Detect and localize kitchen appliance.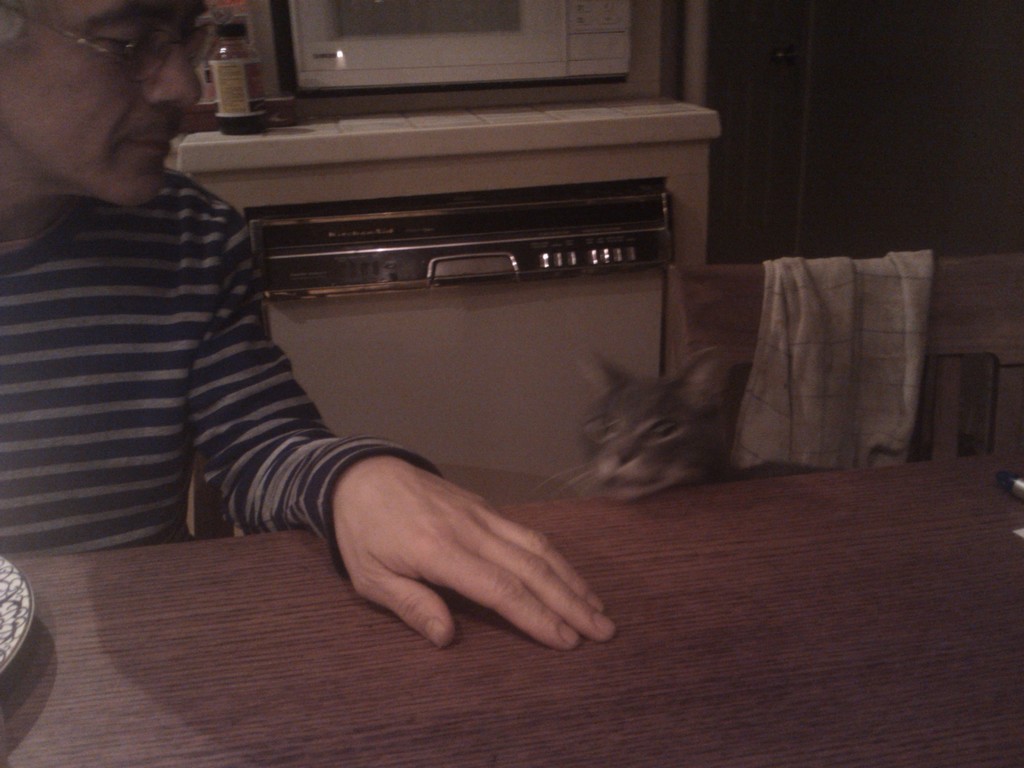
Localized at (x1=207, y1=17, x2=266, y2=130).
